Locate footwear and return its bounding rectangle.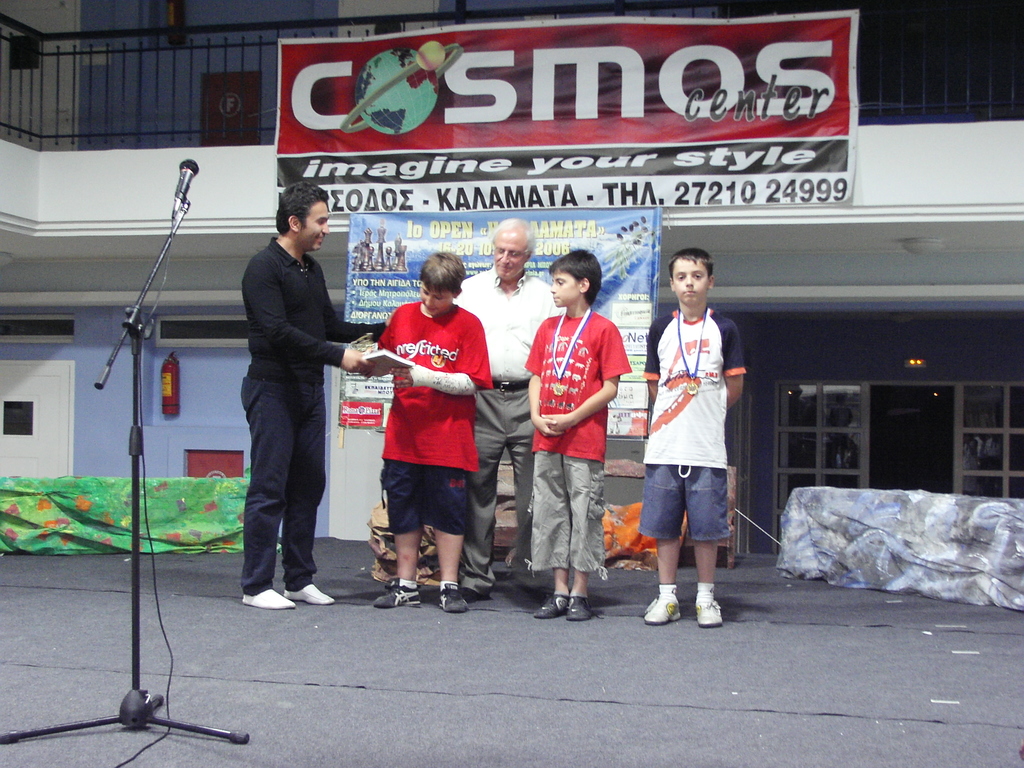
[644, 585, 679, 625].
